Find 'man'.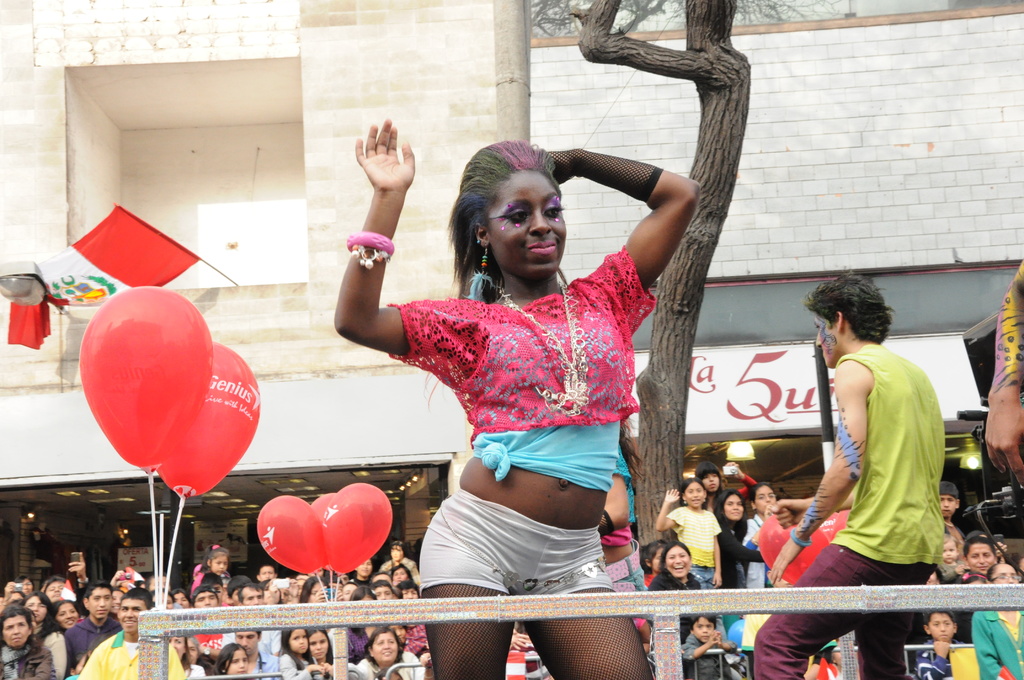
<bbox>63, 573, 128, 667</bbox>.
